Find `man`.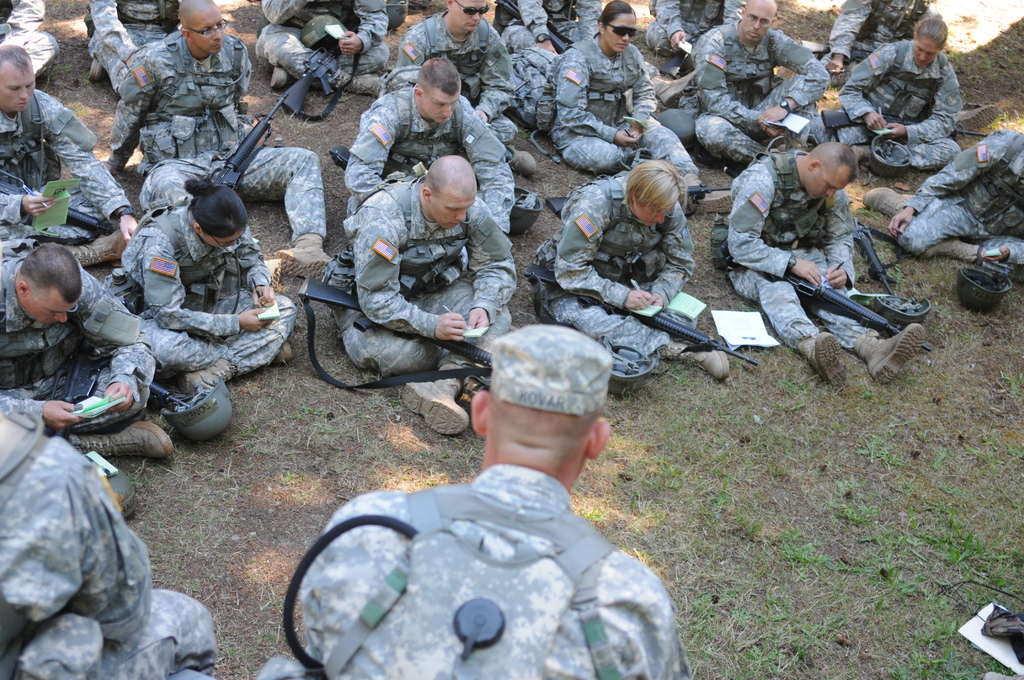
detection(869, 124, 1023, 283).
